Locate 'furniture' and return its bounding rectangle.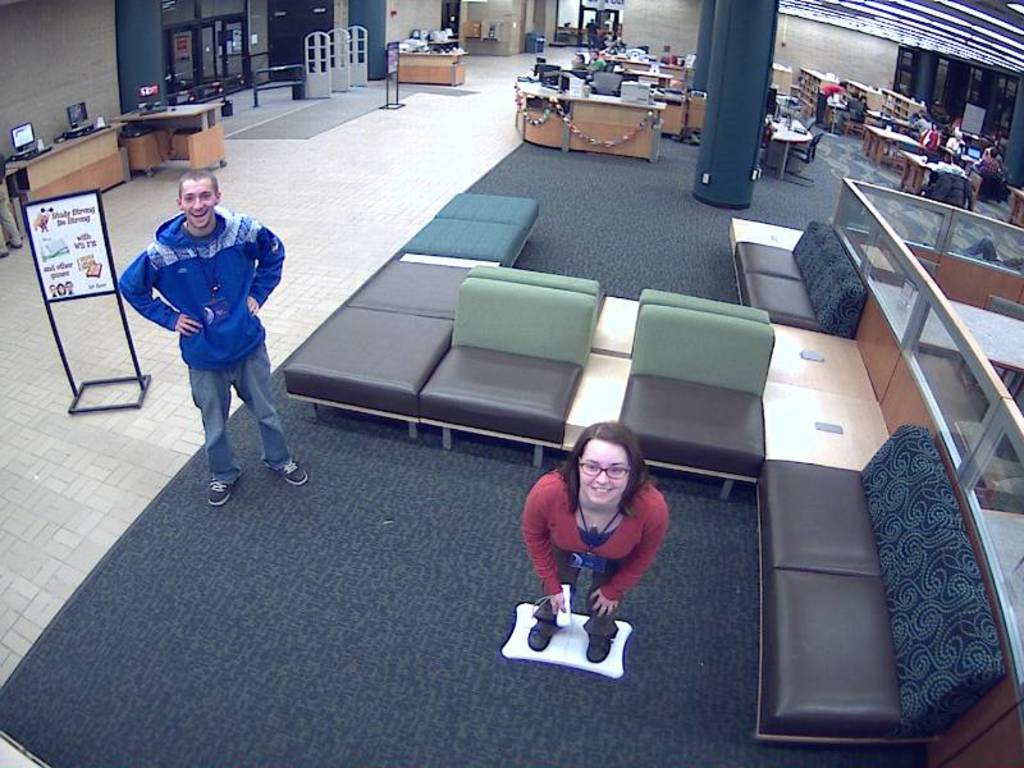
404,50,470,84.
